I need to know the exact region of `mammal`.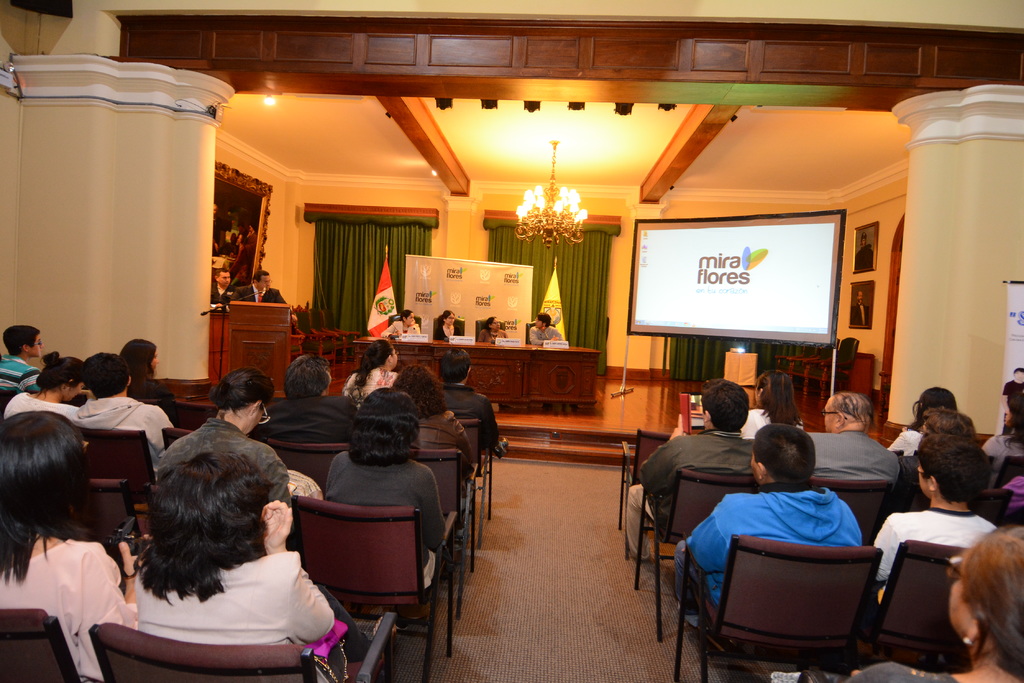
Region: select_region(435, 307, 451, 339).
